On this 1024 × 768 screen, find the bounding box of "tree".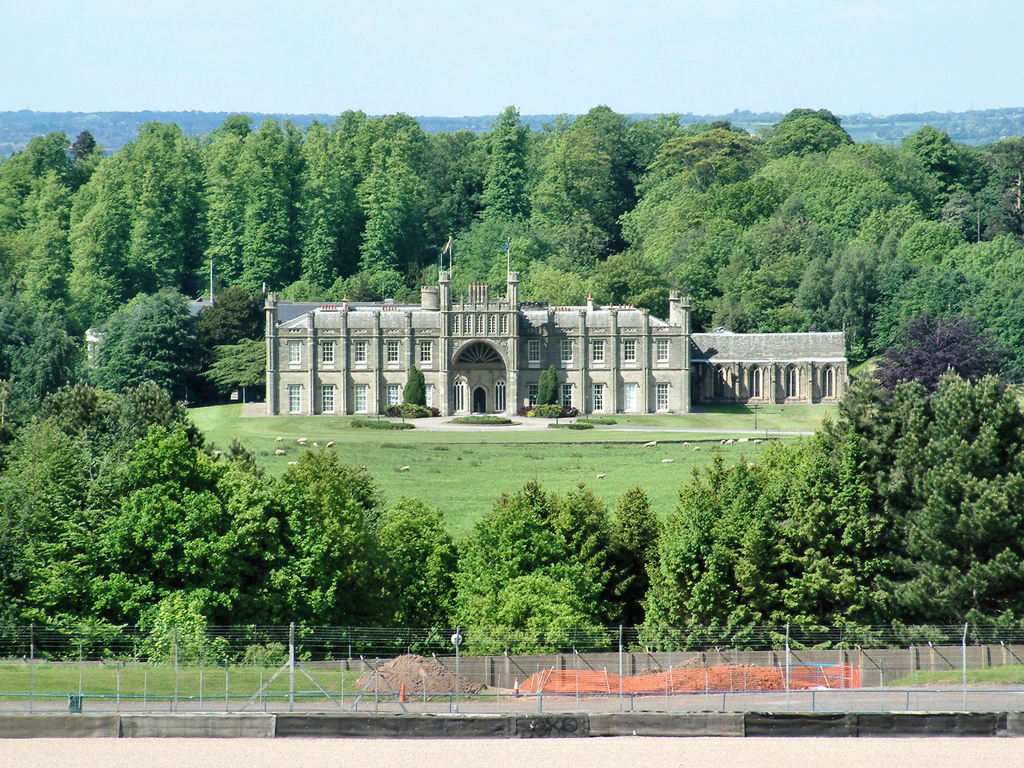
Bounding box: 280:108:397:288.
